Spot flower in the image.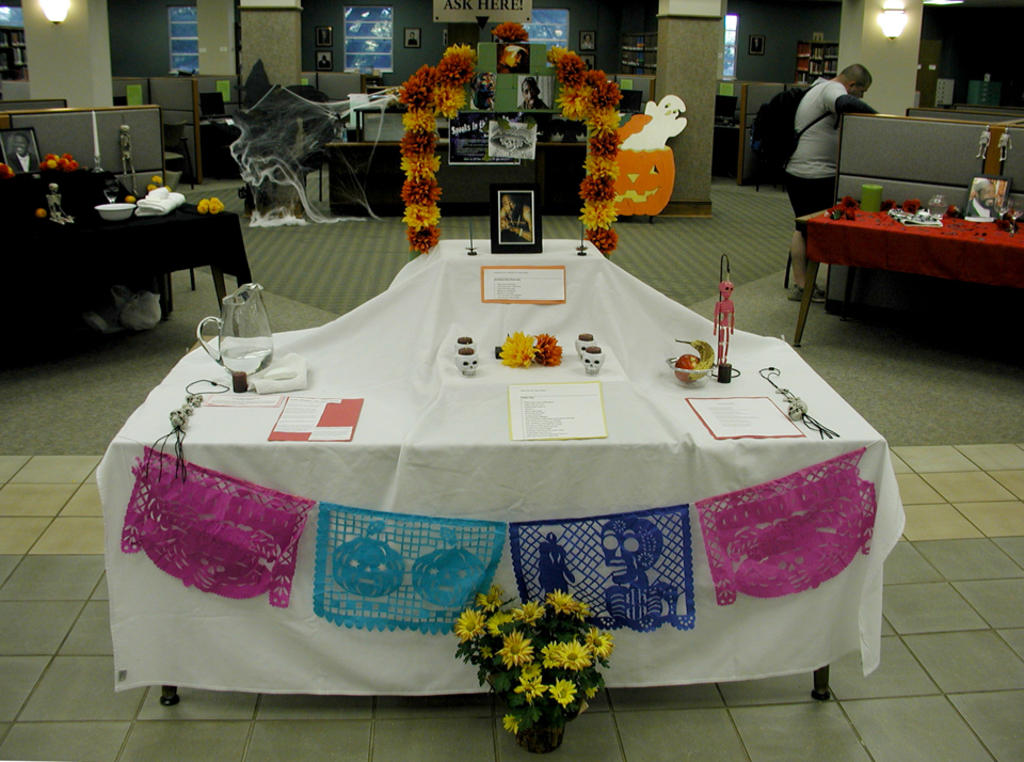
flower found at <bbox>881, 200, 896, 212</bbox>.
